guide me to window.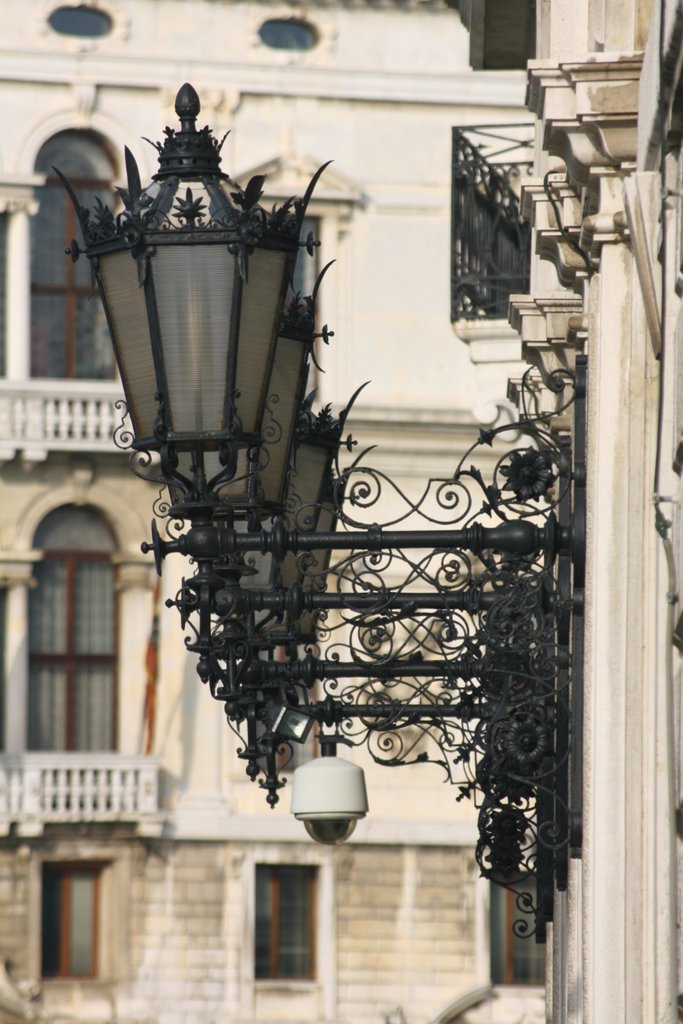
Guidance: [29,861,99,977].
